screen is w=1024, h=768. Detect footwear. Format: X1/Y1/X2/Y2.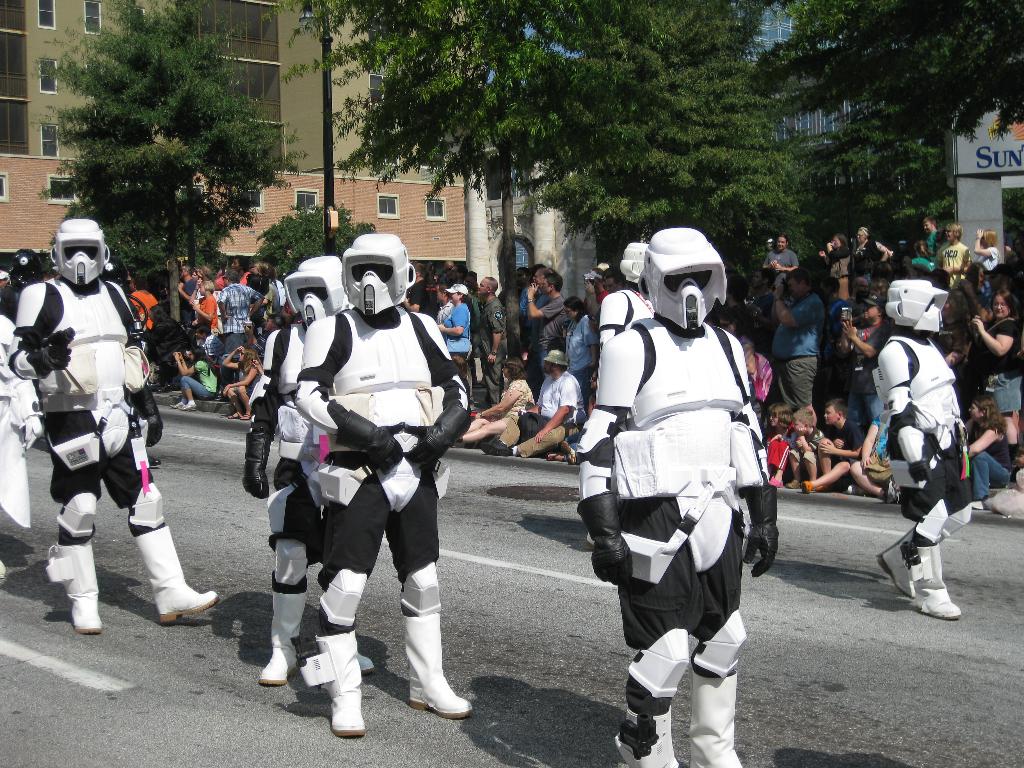
687/667/743/767.
